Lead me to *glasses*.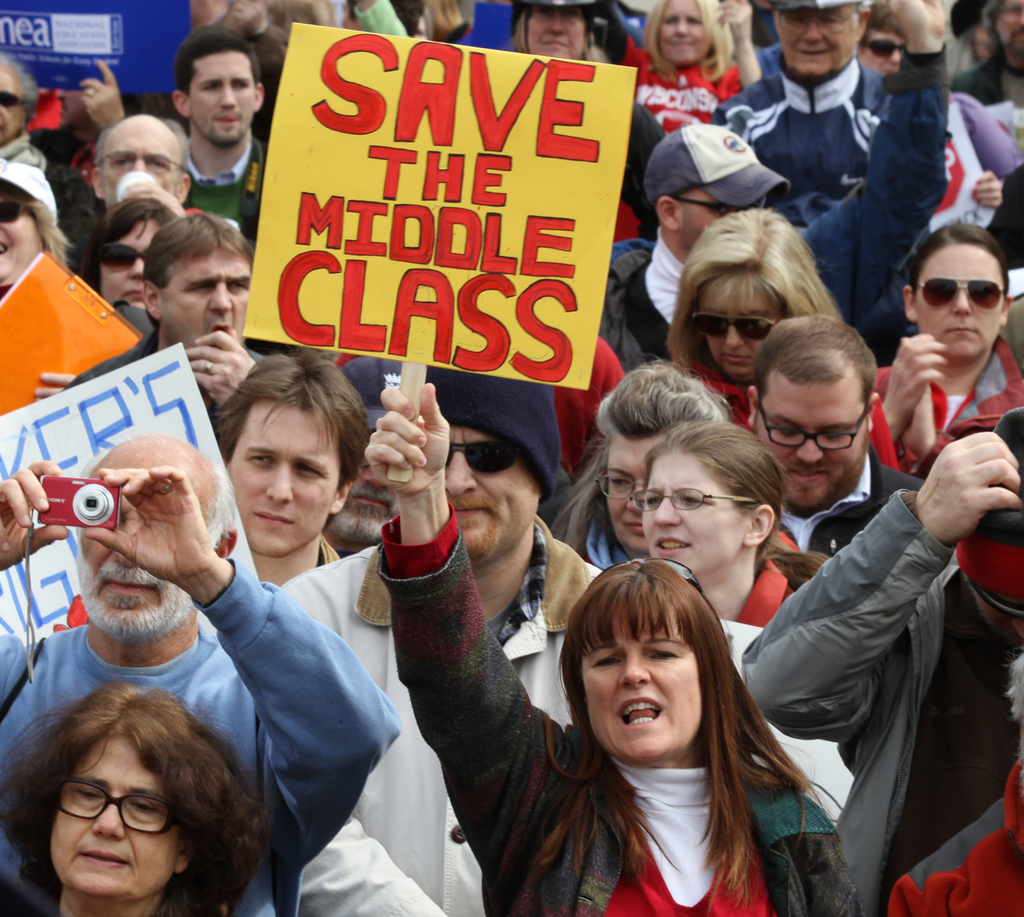
Lead to bbox=[54, 777, 187, 841].
